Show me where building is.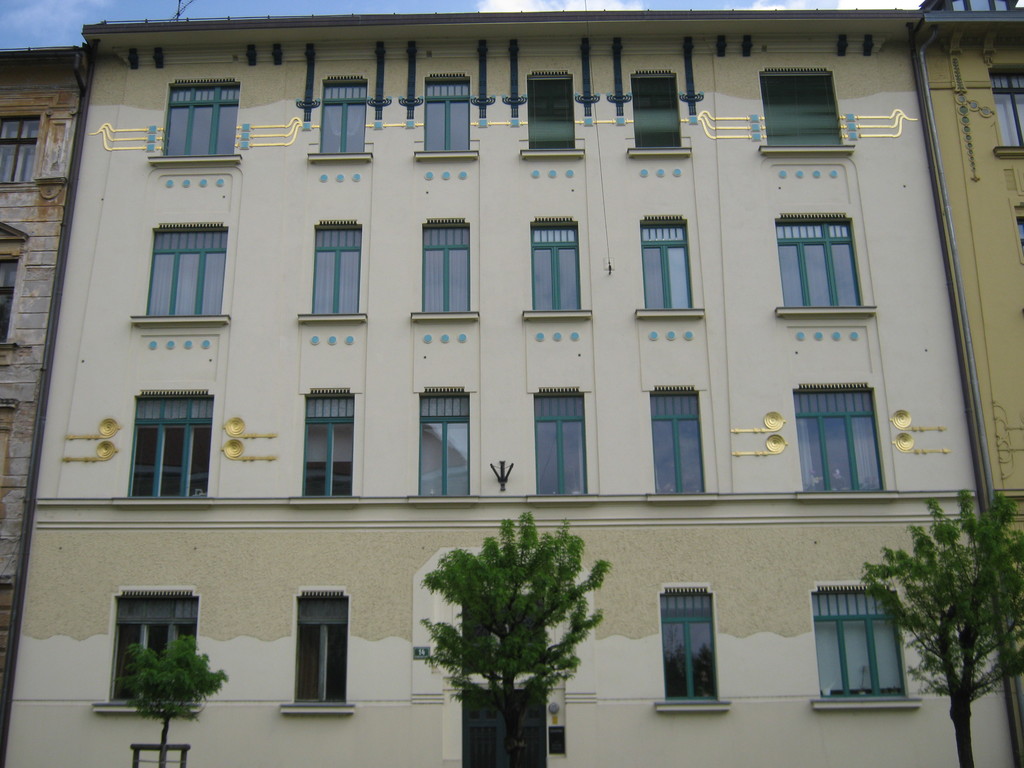
building is at region(0, 8, 1023, 767).
